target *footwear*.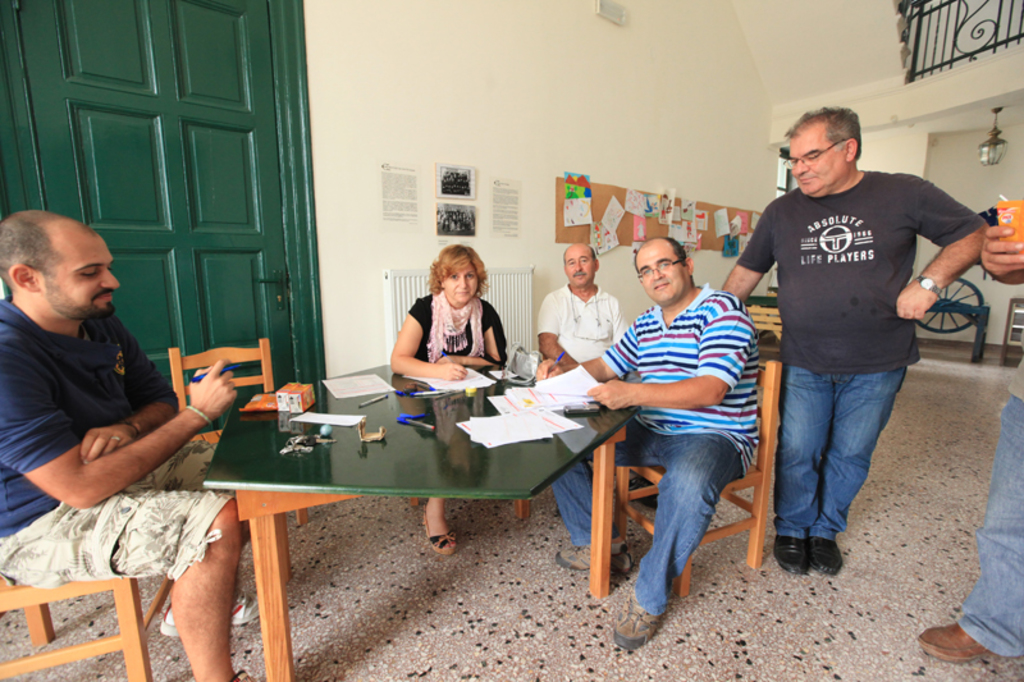
Target region: [left=421, top=516, right=460, bottom=555].
